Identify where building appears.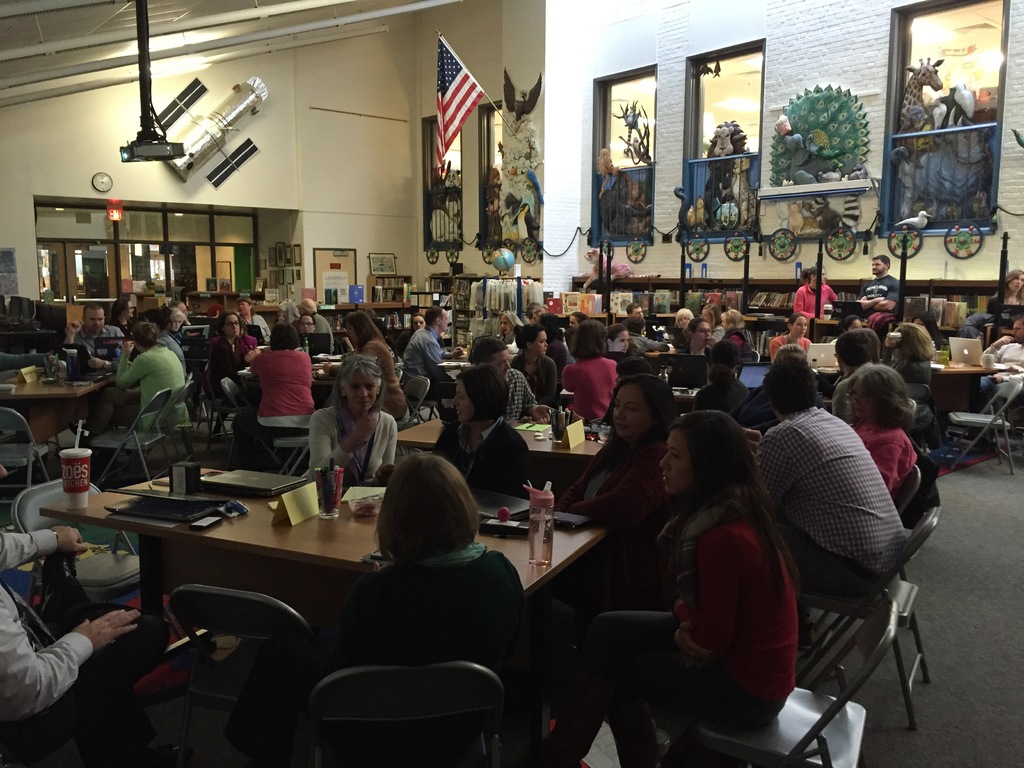
Appears at BBox(0, 0, 1023, 767).
